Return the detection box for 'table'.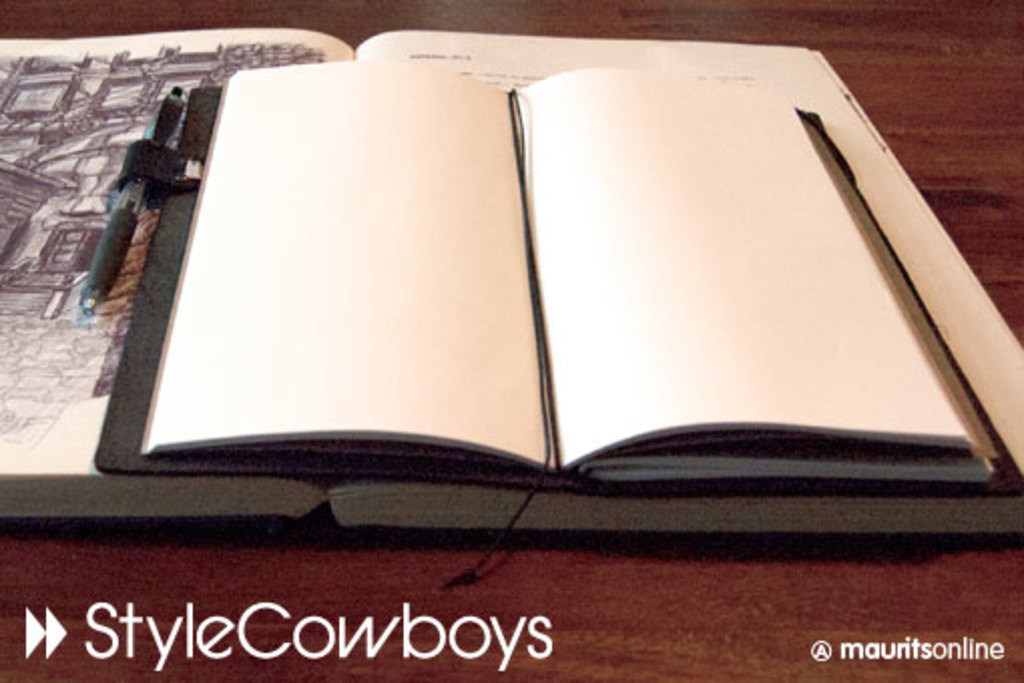
bbox=(0, 0, 1022, 681).
